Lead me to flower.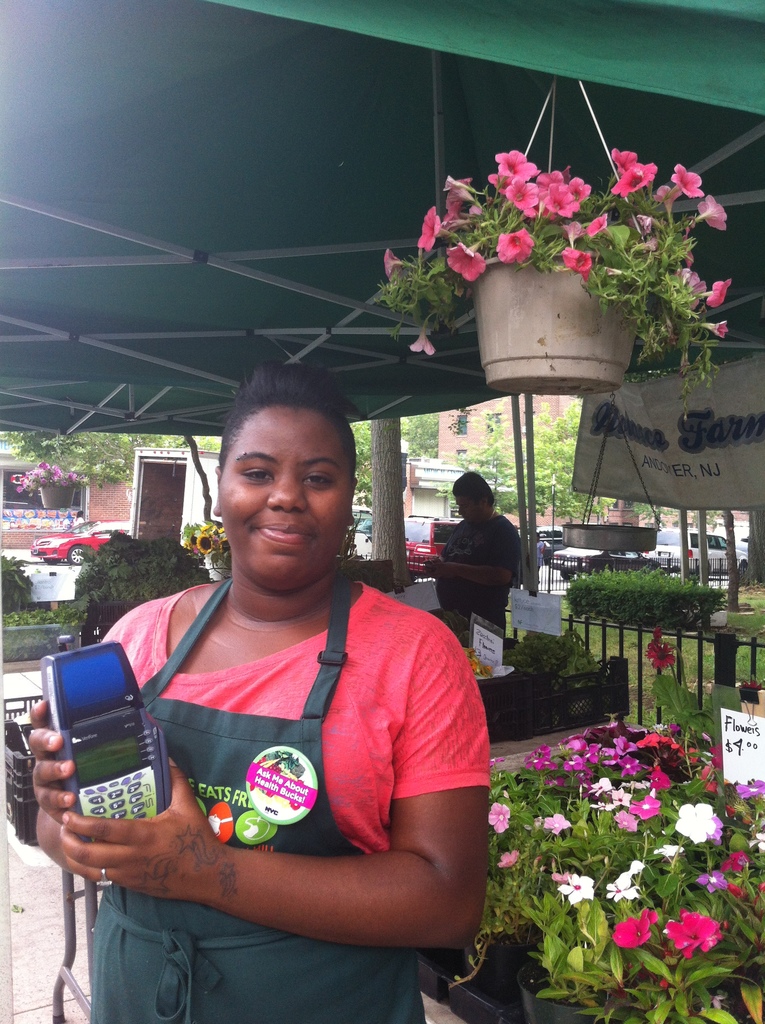
Lead to x1=671, y1=267, x2=711, y2=304.
